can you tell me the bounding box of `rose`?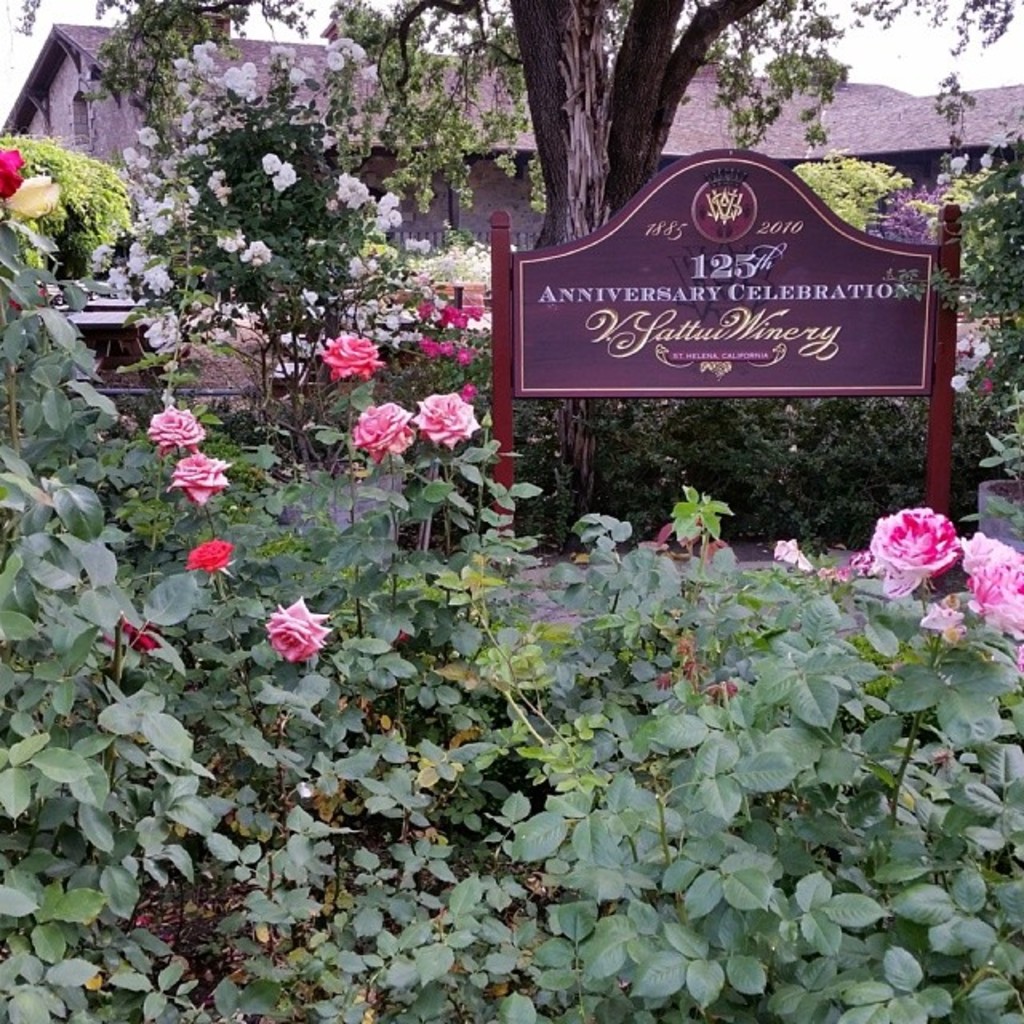
detection(118, 614, 163, 651).
